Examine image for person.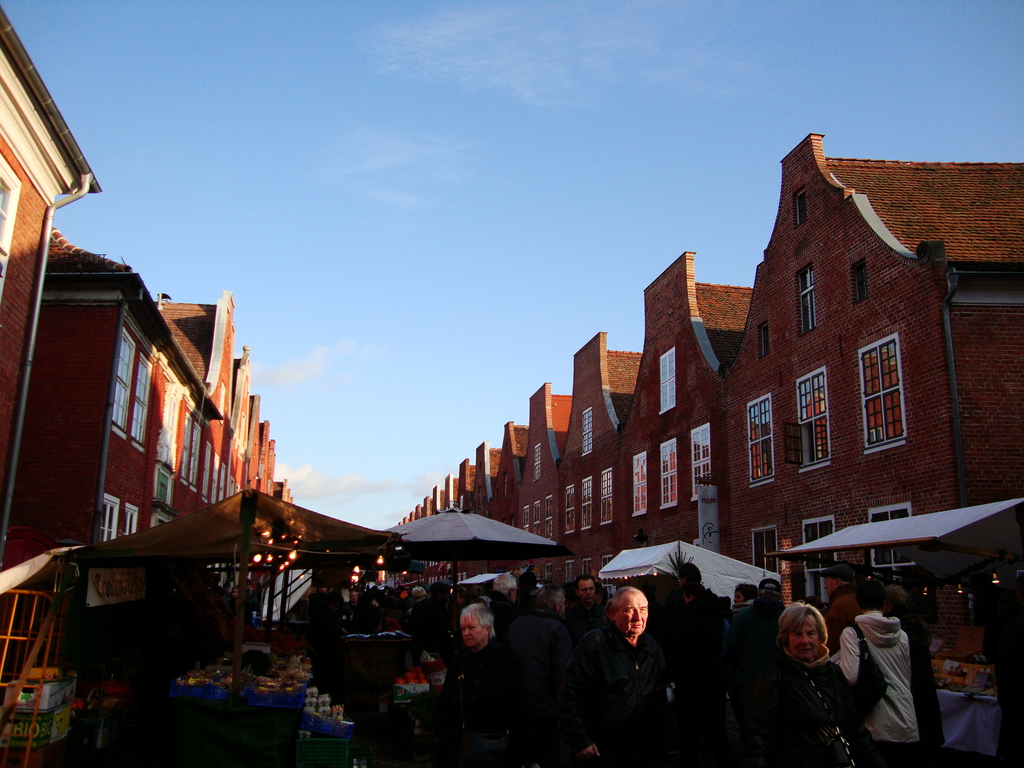
Examination result: (726,584,755,635).
